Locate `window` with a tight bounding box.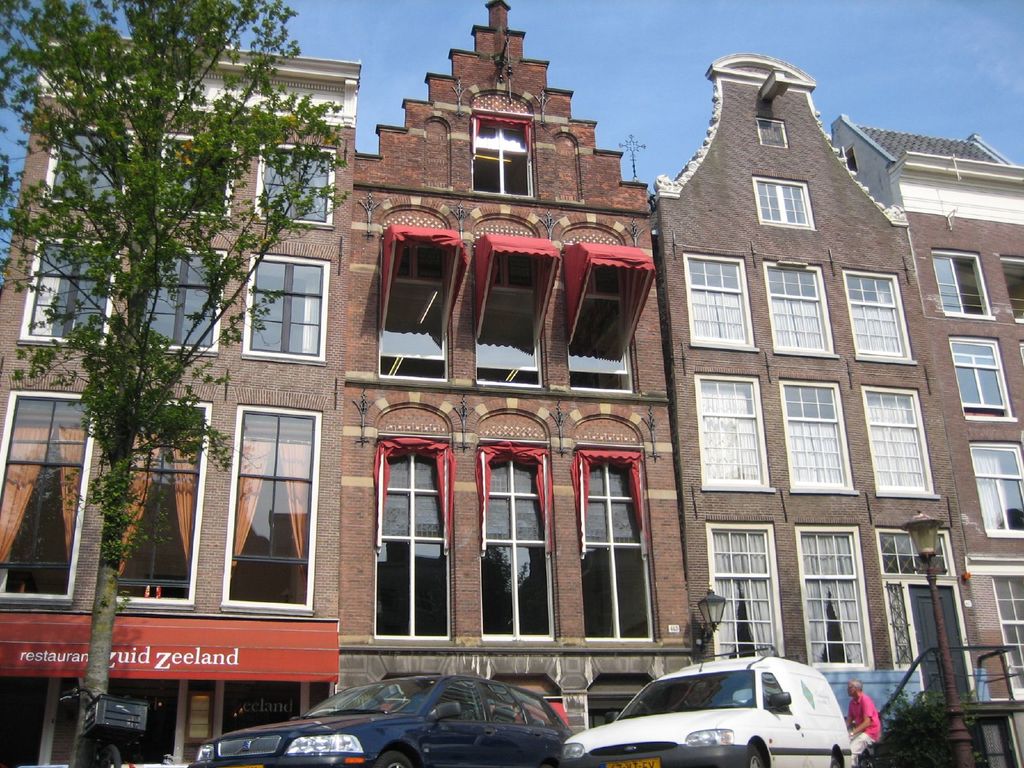
(995,579,1023,693).
